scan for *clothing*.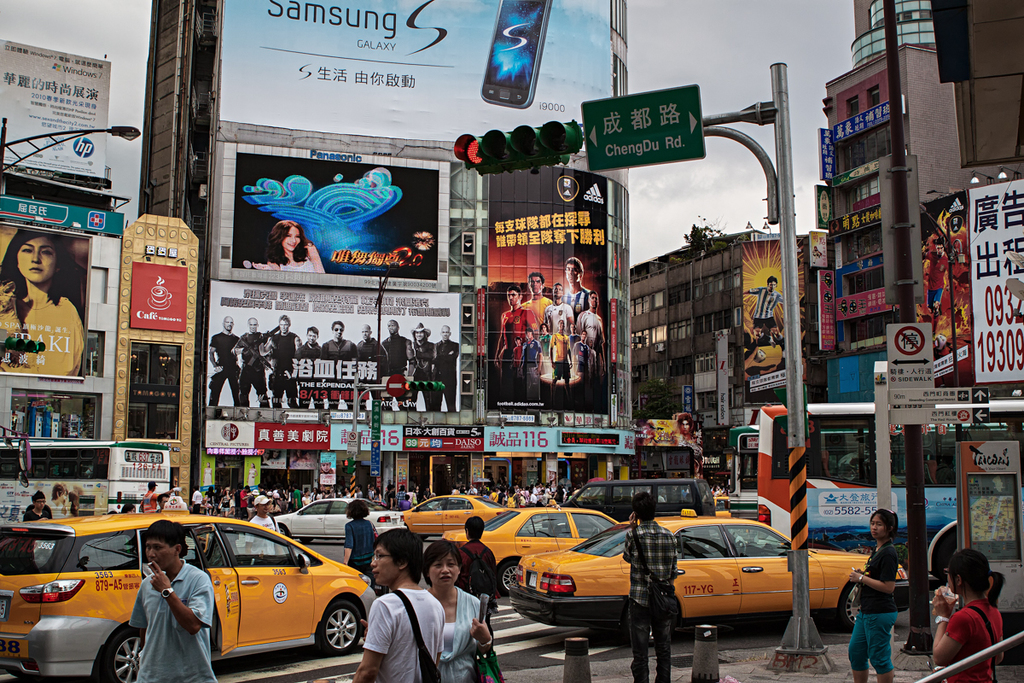
Scan result: {"left": 863, "top": 530, "right": 923, "bottom": 669}.
